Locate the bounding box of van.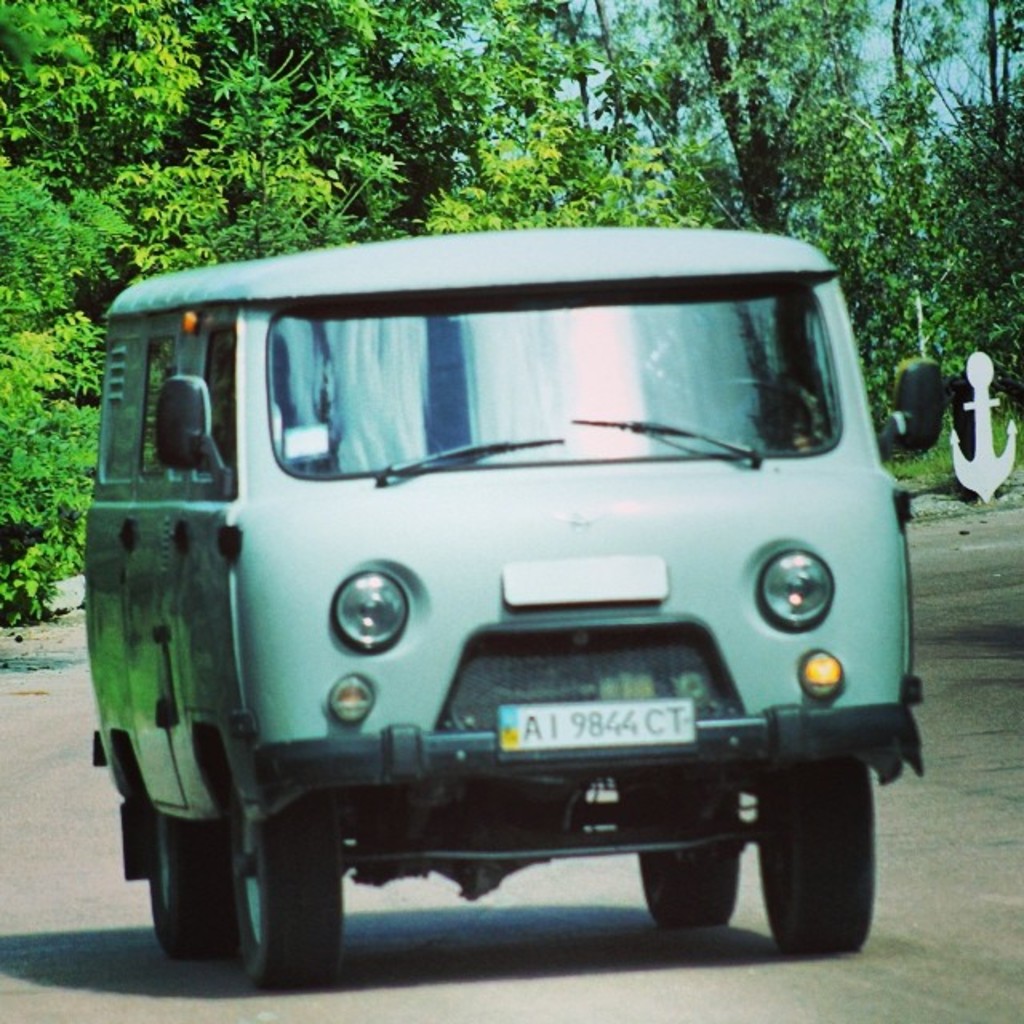
Bounding box: l=78, t=221, r=944, b=1000.
